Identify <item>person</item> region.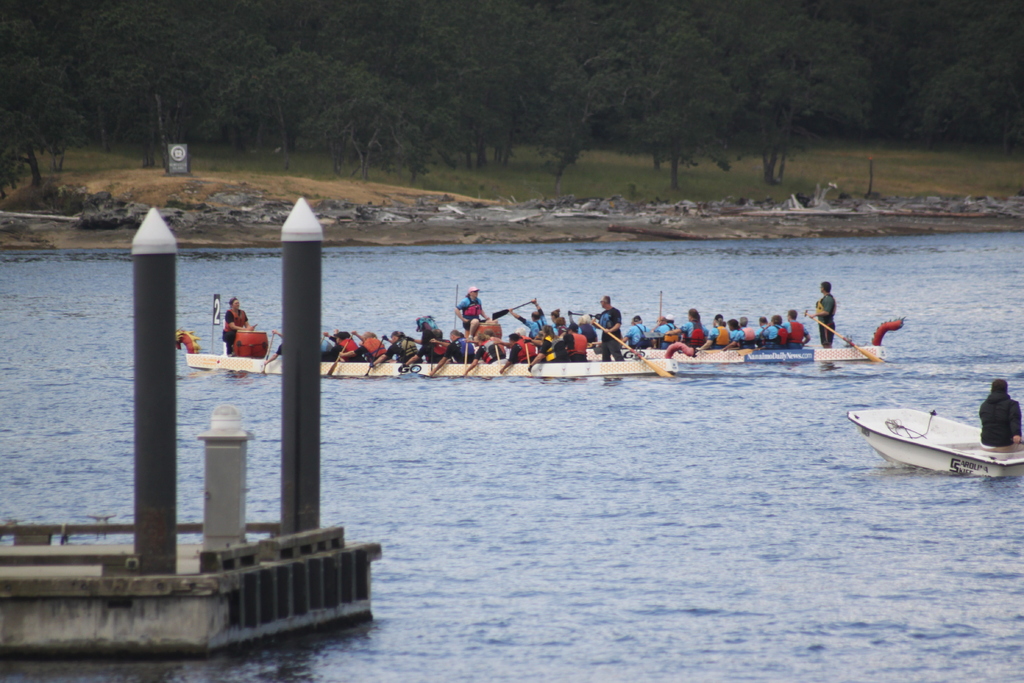
Region: region(431, 327, 476, 364).
